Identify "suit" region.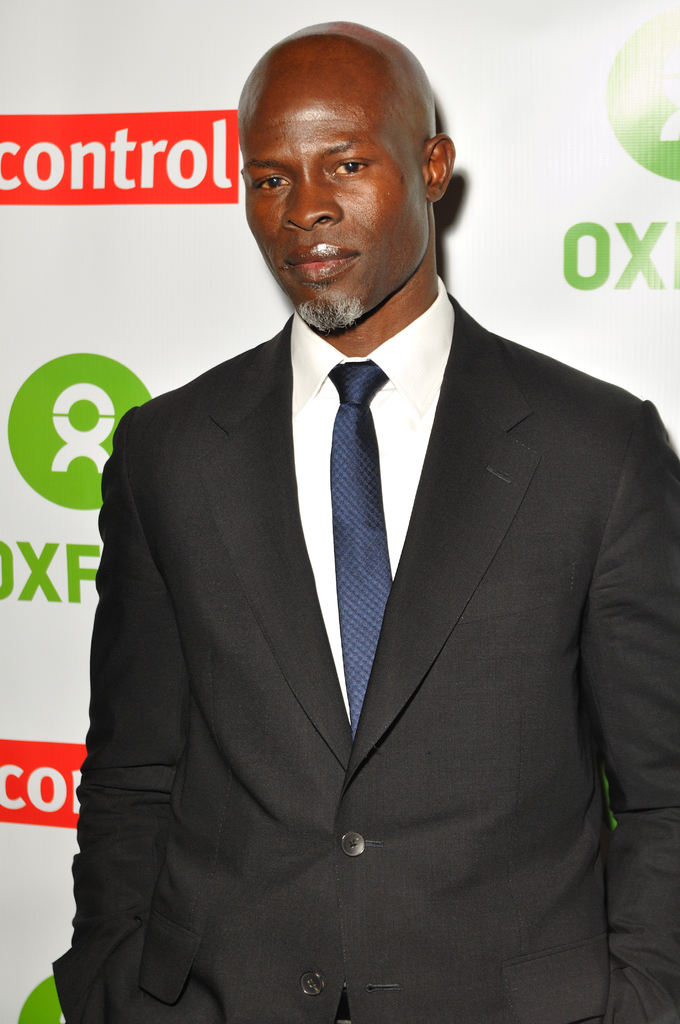
Region: [left=50, top=286, right=679, bottom=1023].
